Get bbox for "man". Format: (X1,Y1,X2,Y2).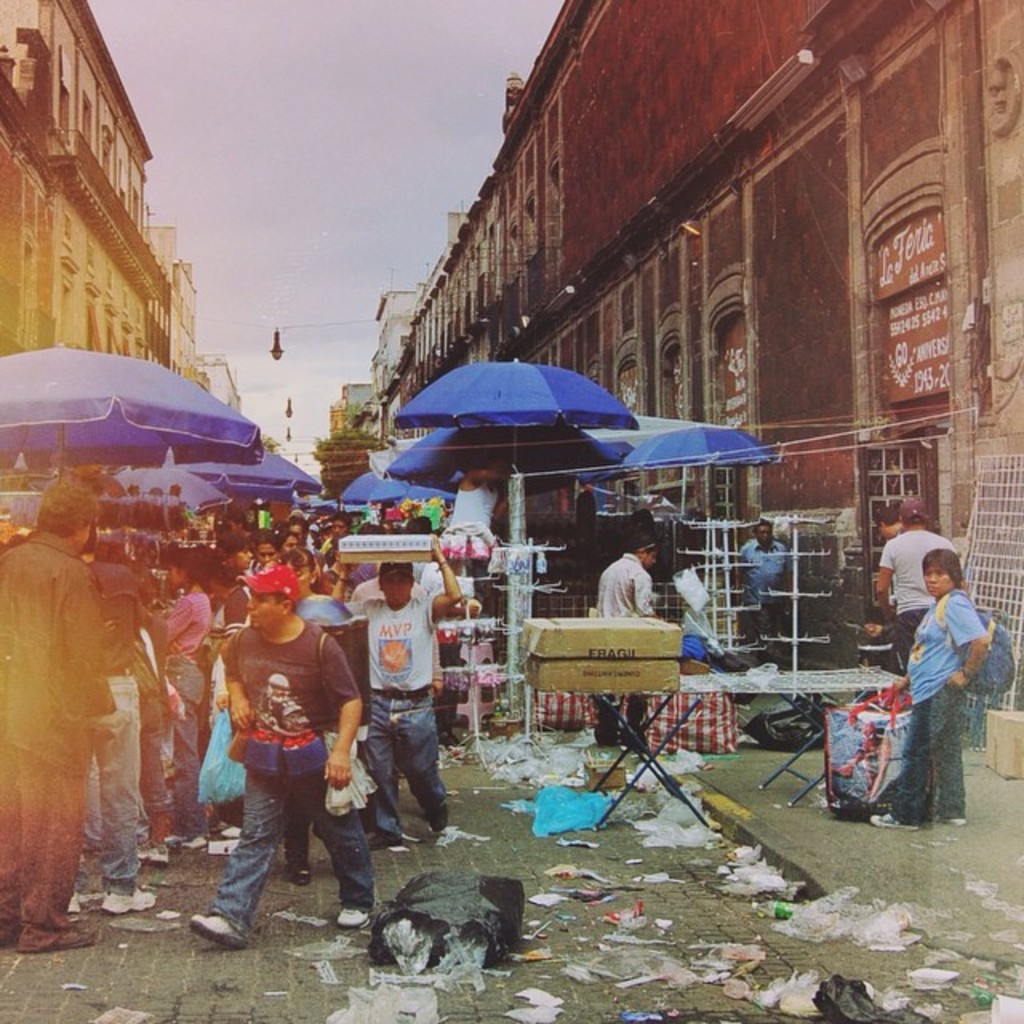
(872,541,998,853).
